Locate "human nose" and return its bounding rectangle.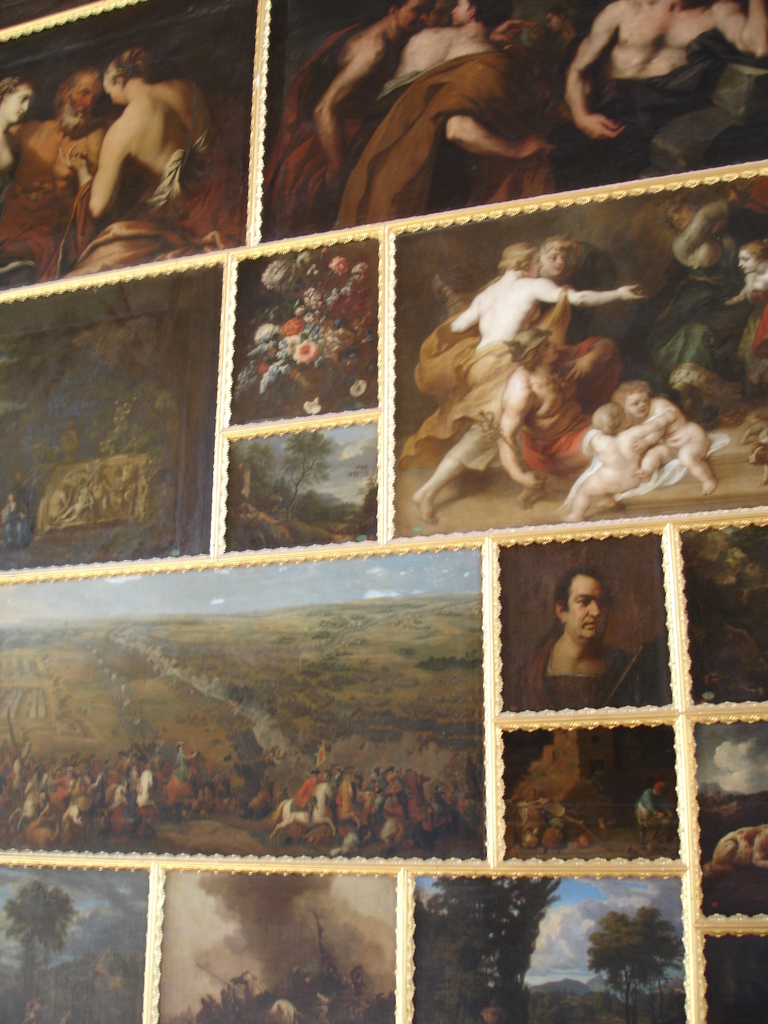
left=588, top=601, right=603, bottom=620.
